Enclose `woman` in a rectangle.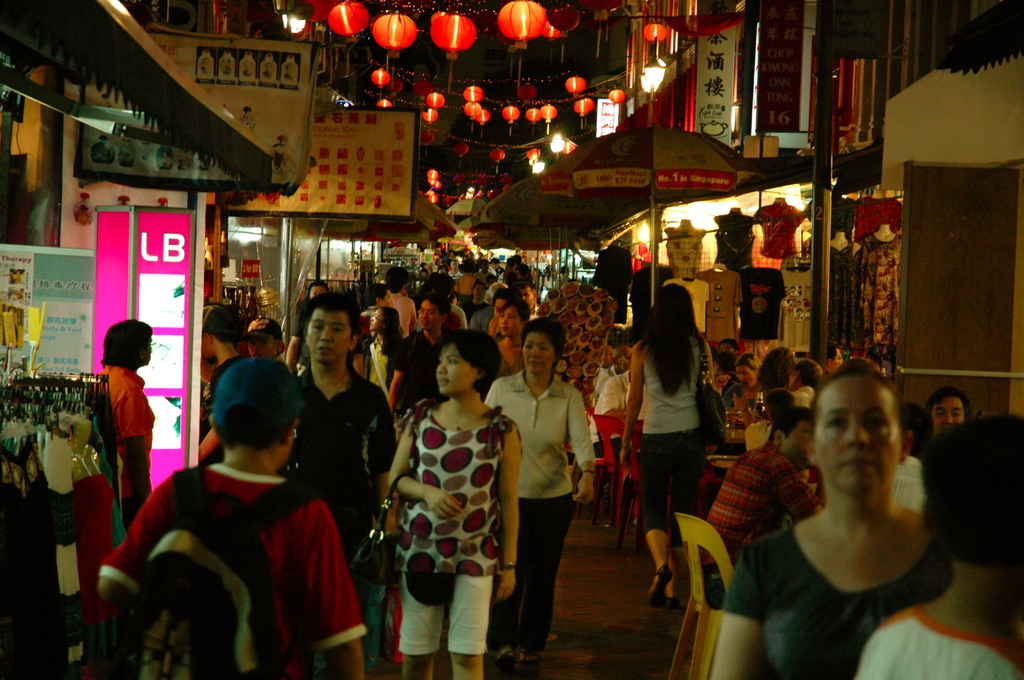
detection(502, 335, 598, 648).
